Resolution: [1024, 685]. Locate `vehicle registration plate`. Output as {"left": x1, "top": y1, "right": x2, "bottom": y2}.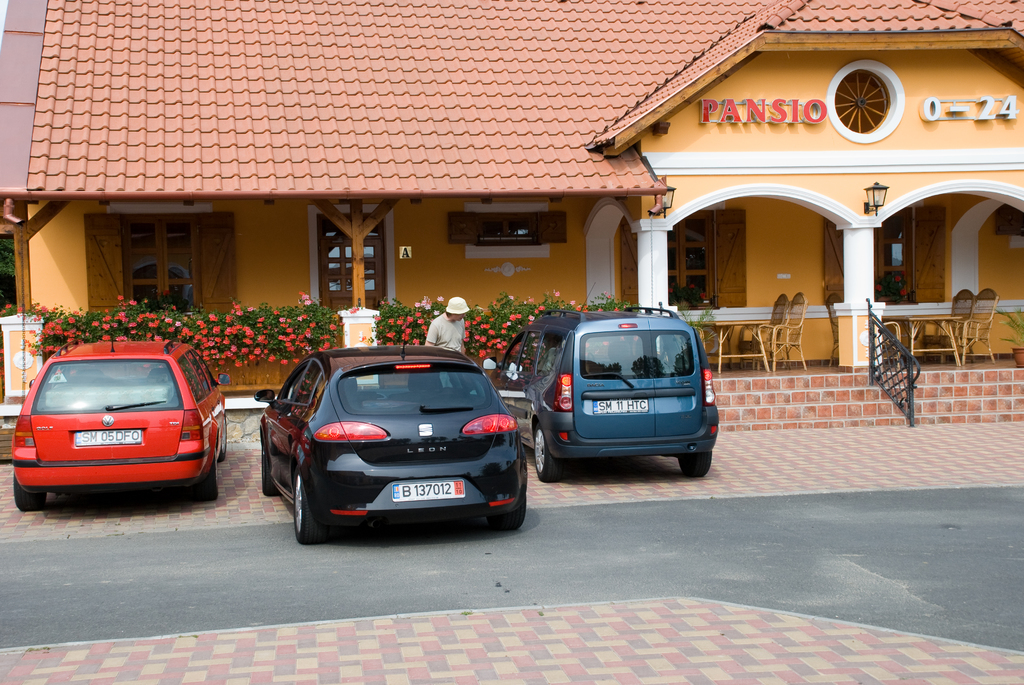
{"left": 74, "top": 427, "right": 143, "bottom": 447}.
